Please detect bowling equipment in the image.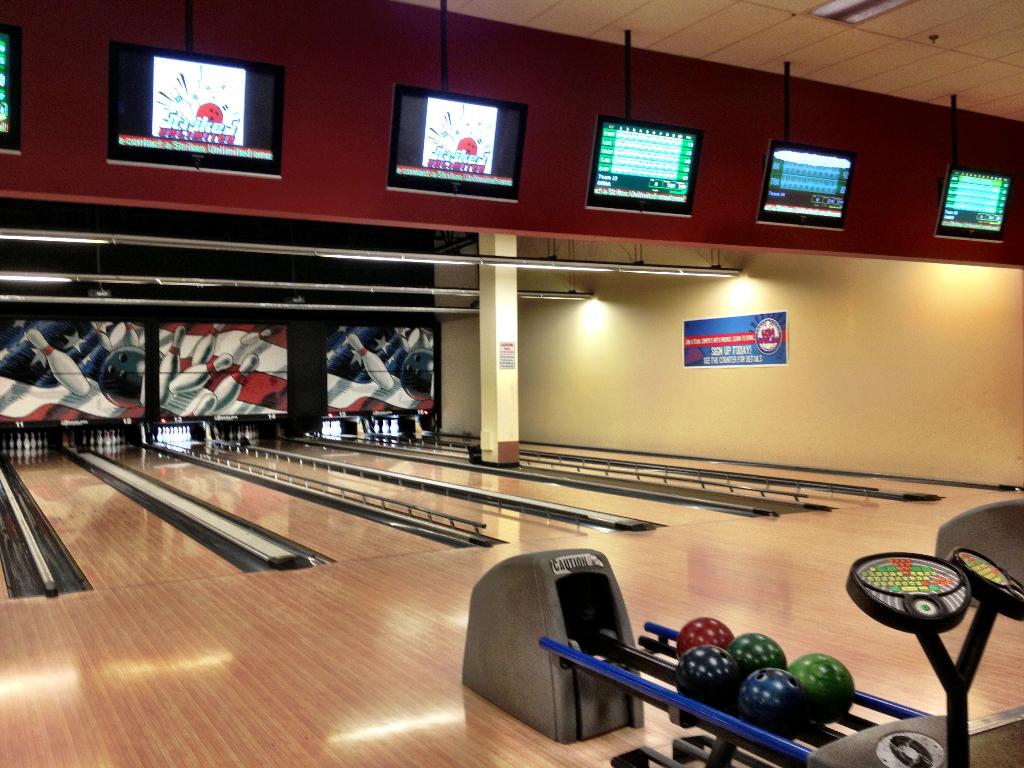
(785, 649, 860, 717).
